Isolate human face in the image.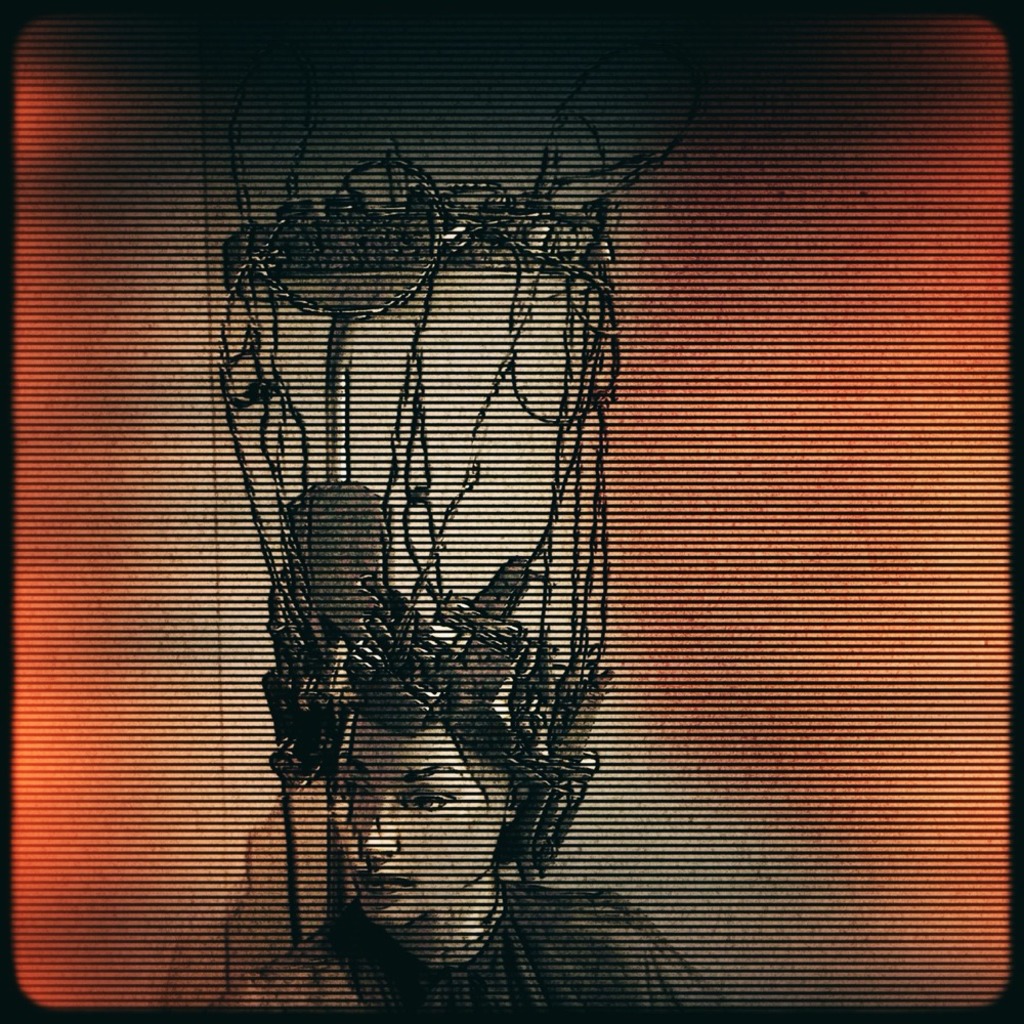
Isolated region: (330, 711, 507, 929).
